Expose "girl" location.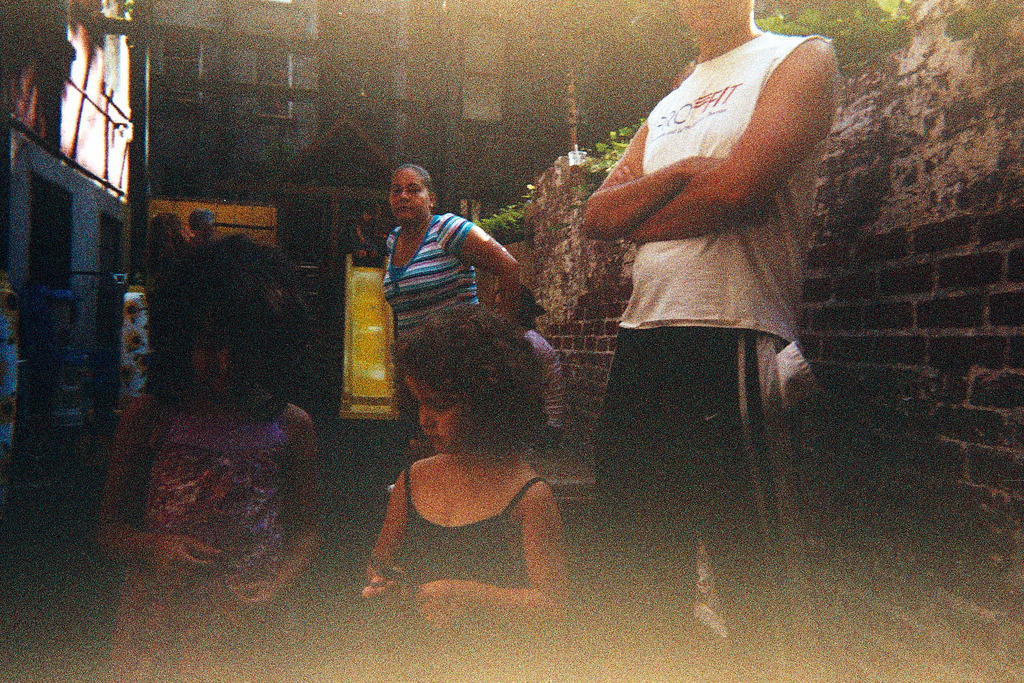
Exposed at 351 302 577 636.
